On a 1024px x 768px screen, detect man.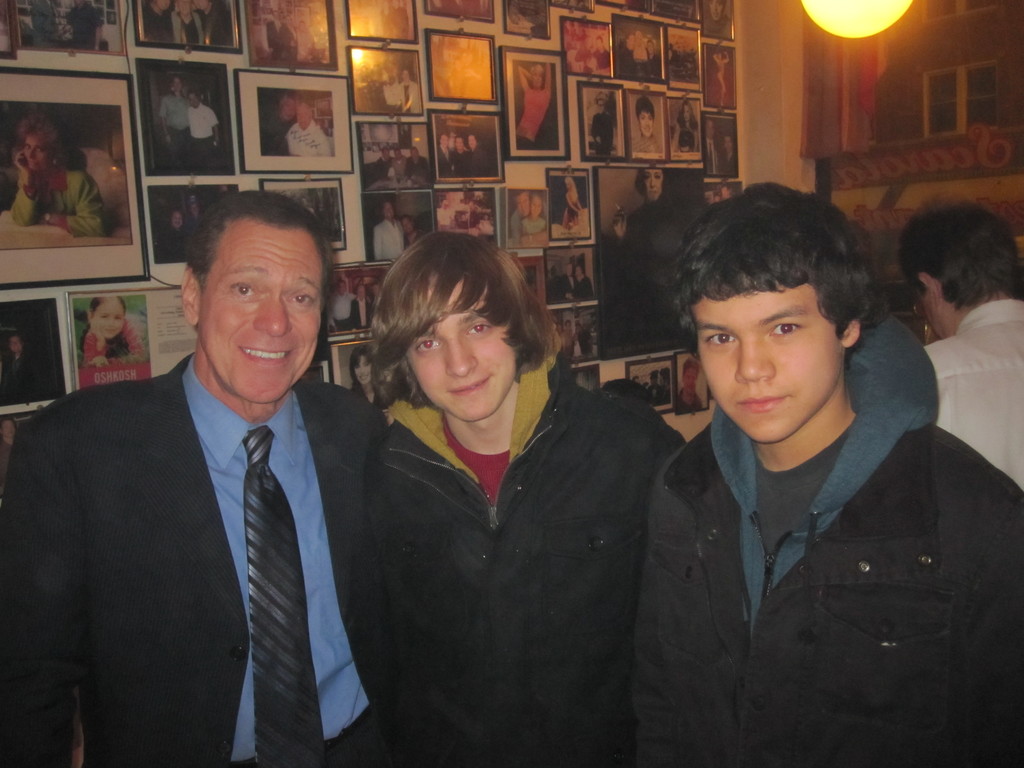
22 187 402 761.
